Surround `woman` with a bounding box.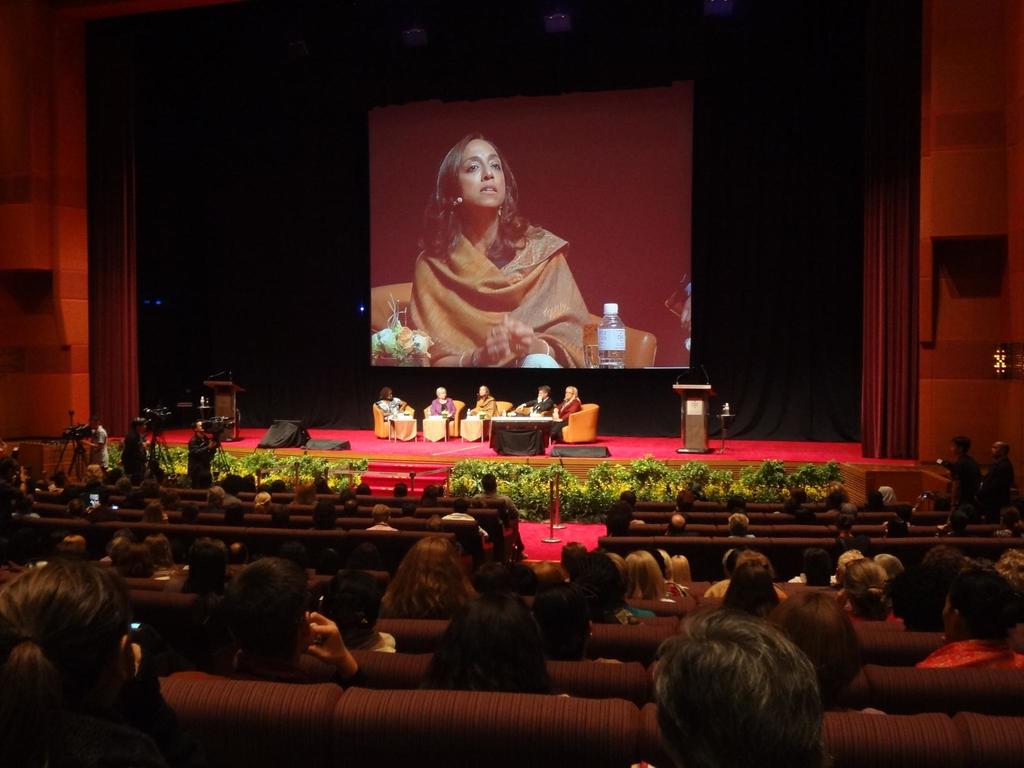
<region>380, 125, 607, 388</region>.
